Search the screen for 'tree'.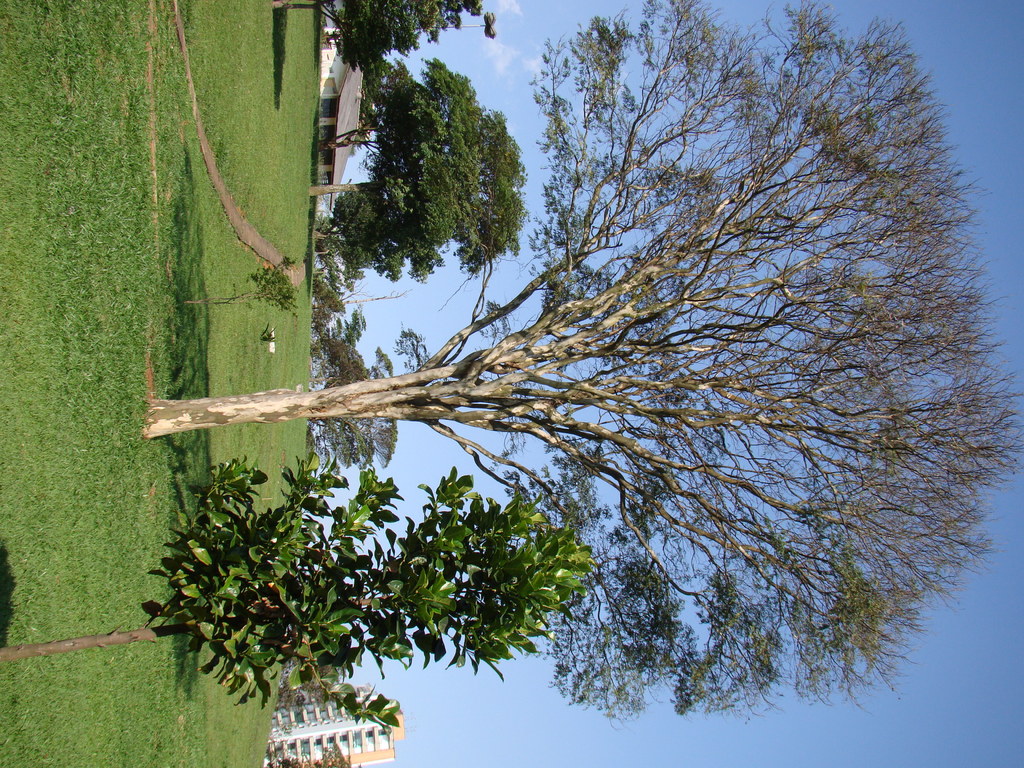
Found at [left=303, top=3, right=504, bottom=73].
